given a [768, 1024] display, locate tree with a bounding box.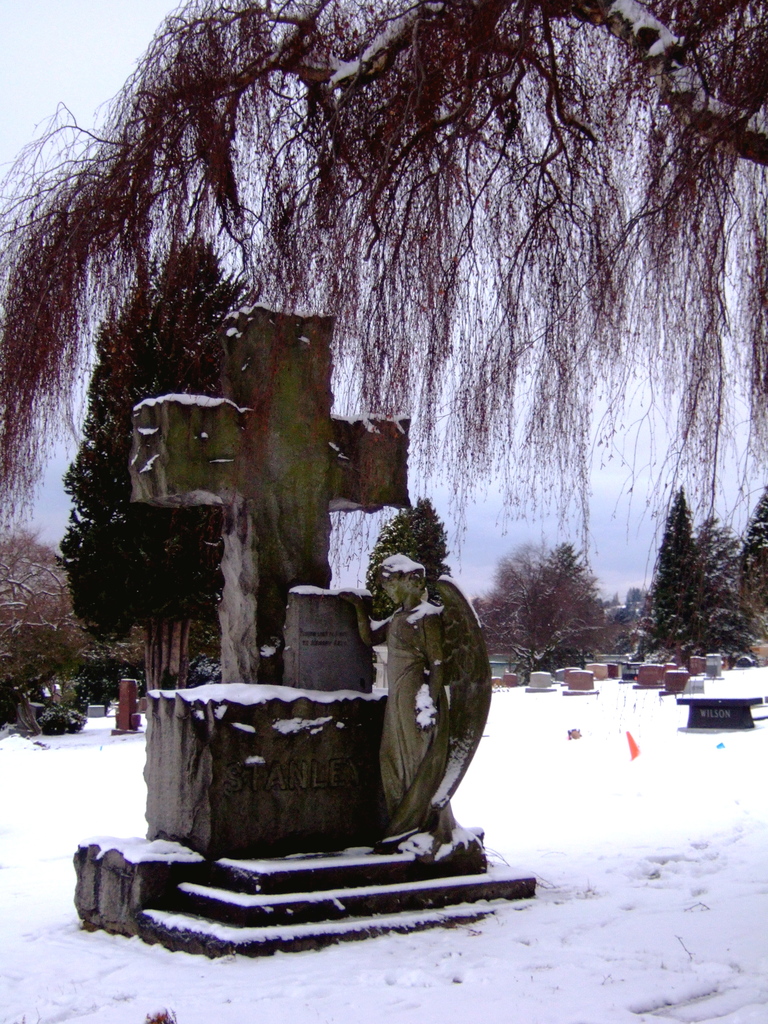
Located: pyautogui.locateOnScreen(645, 484, 720, 643).
